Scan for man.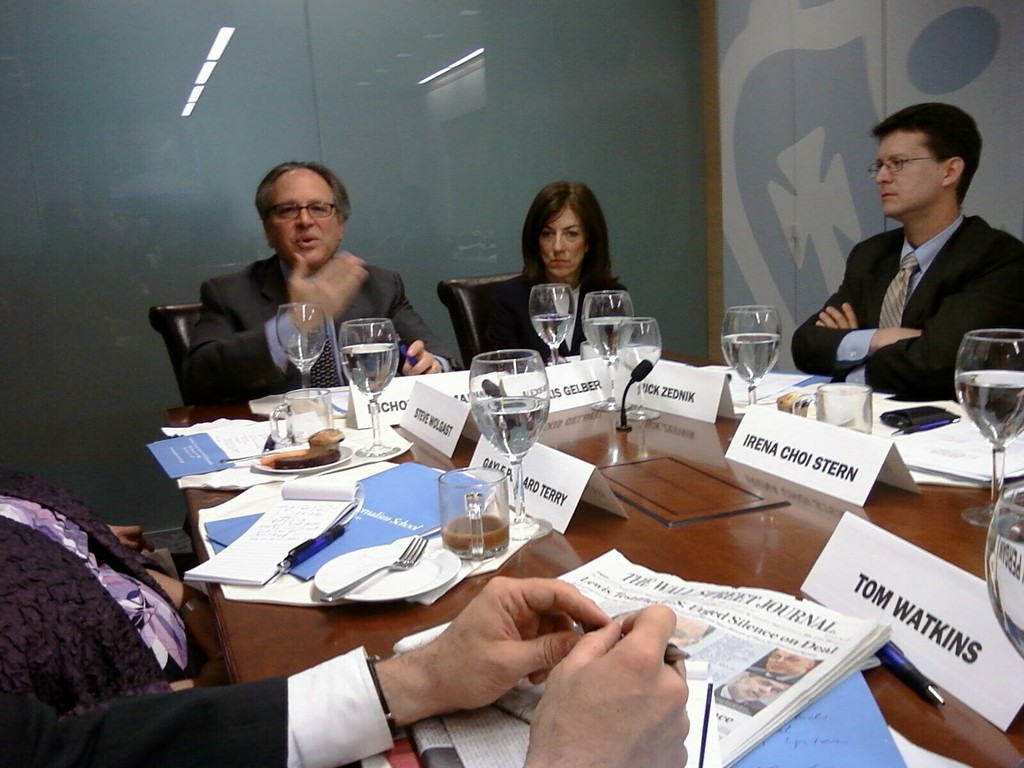
Scan result: {"left": 186, "top": 160, "right": 467, "bottom": 396}.
